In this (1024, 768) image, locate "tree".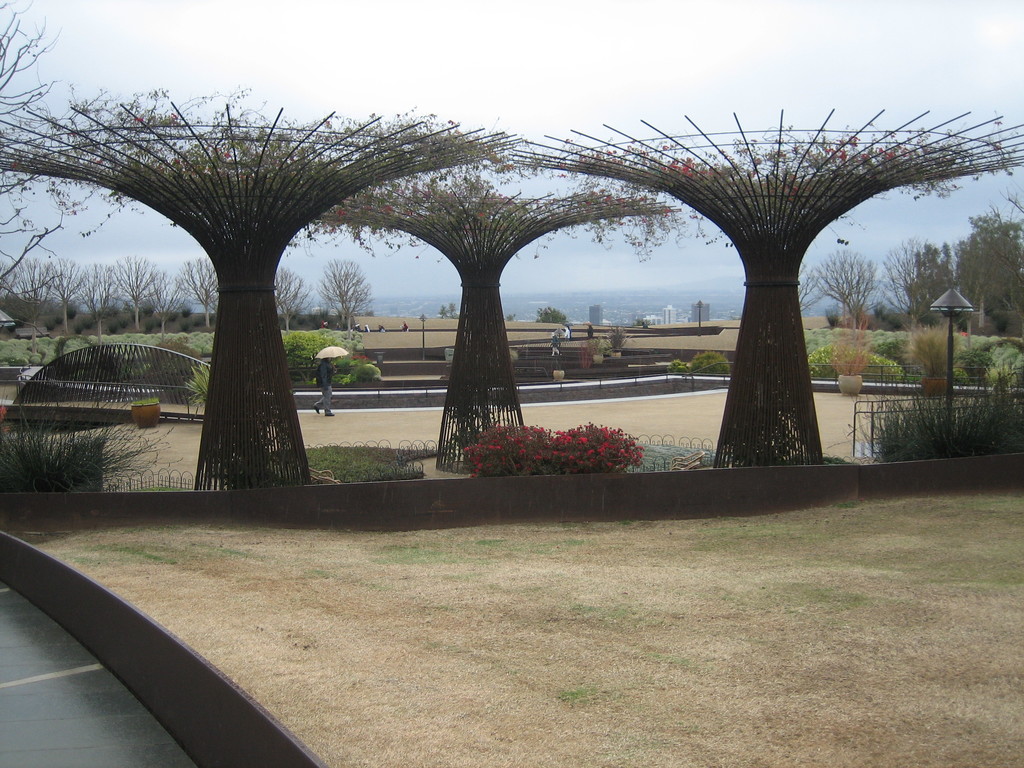
Bounding box: pyautogui.locateOnScreen(536, 306, 571, 328).
